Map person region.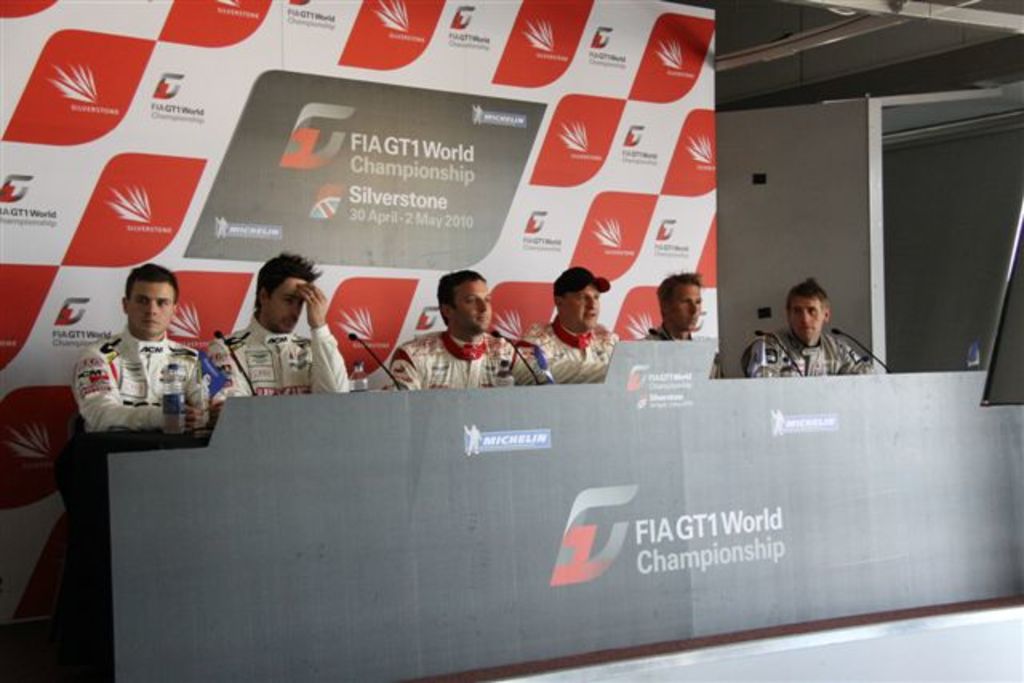
Mapped to left=760, top=269, right=864, bottom=382.
